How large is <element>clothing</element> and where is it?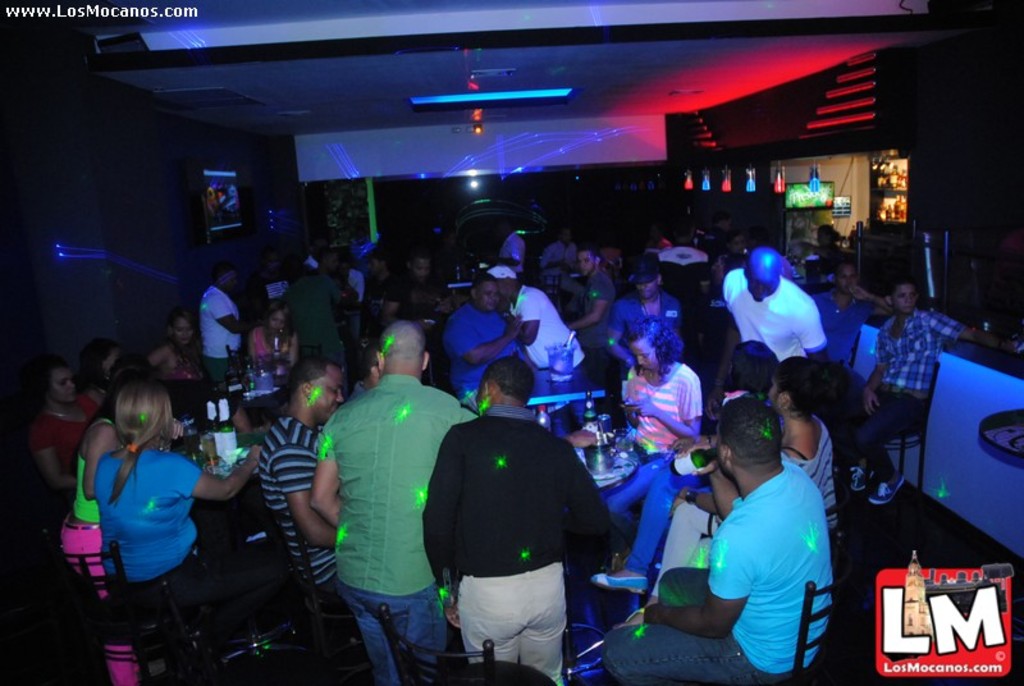
Bounding box: (810,294,865,378).
